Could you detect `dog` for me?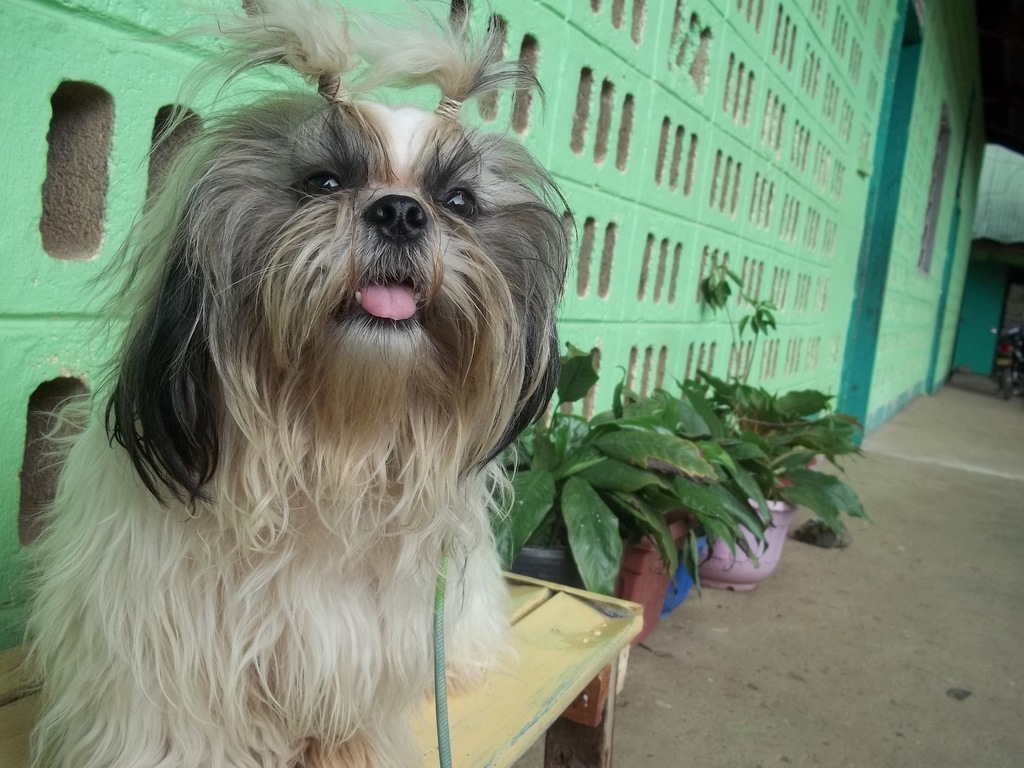
Detection result: box(6, 0, 582, 767).
